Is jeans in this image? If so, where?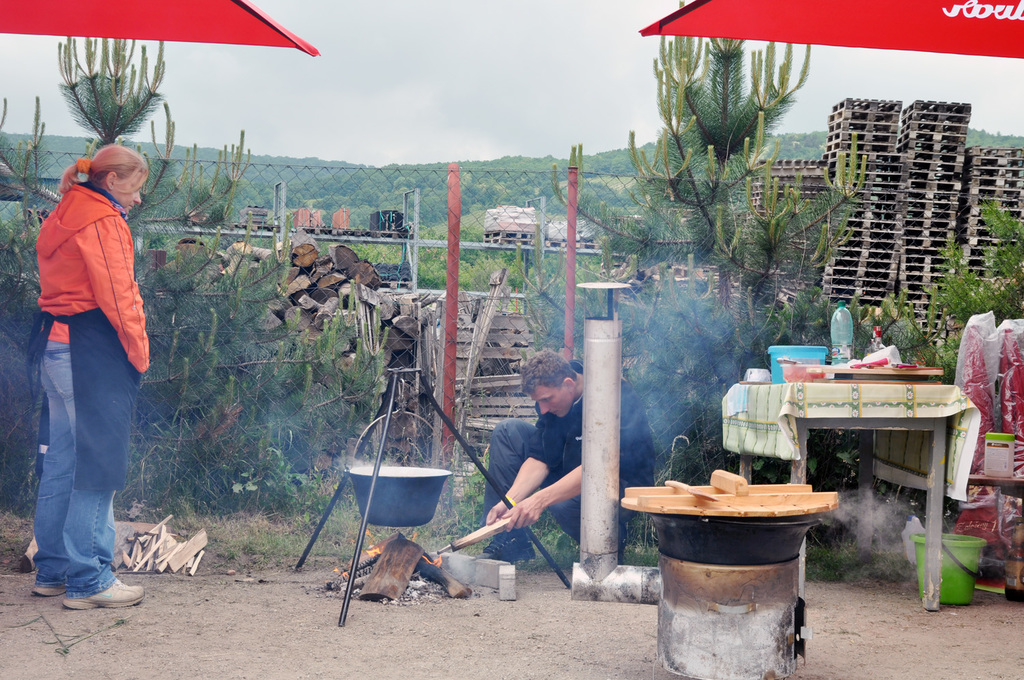
Yes, at x1=485 y1=418 x2=587 y2=549.
